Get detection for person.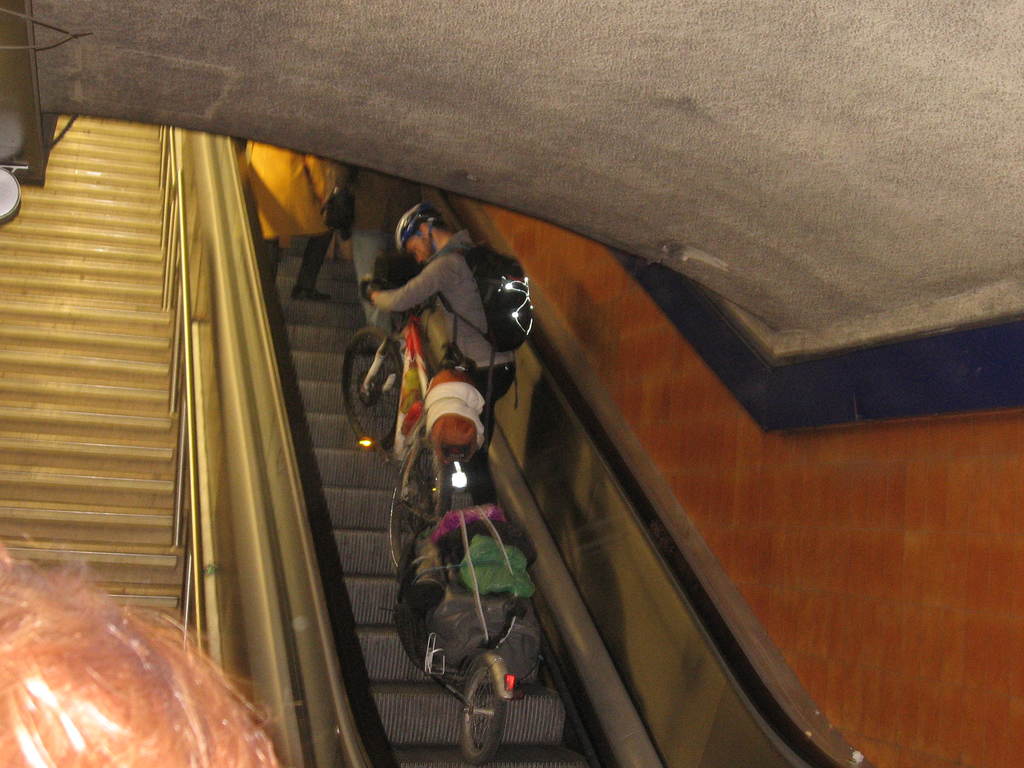
Detection: detection(361, 202, 515, 518).
